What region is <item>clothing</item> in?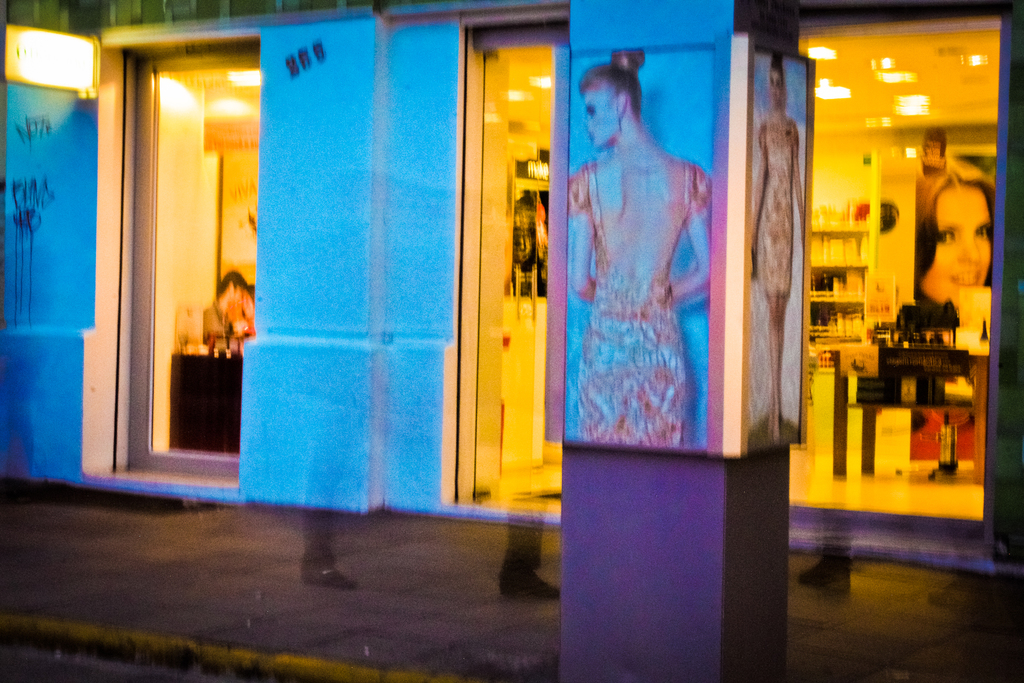
{"x1": 566, "y1": 152, "x2": 719, "y2": 446}.
